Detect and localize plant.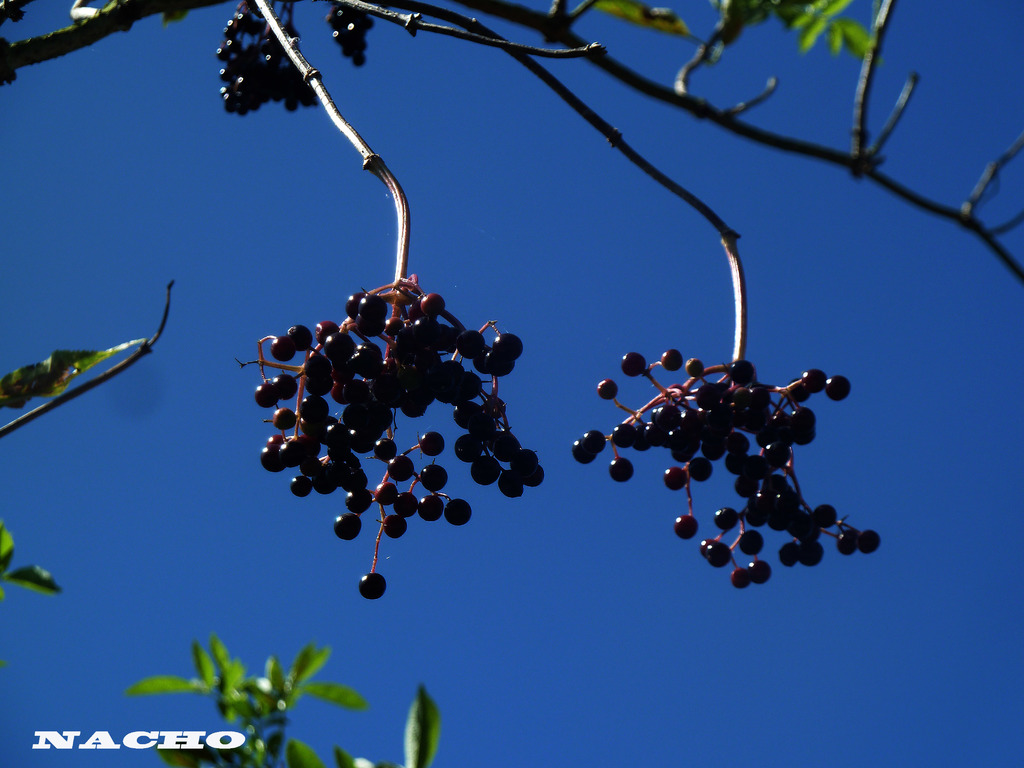
Localized at locate(124, 645, 364, 766).
